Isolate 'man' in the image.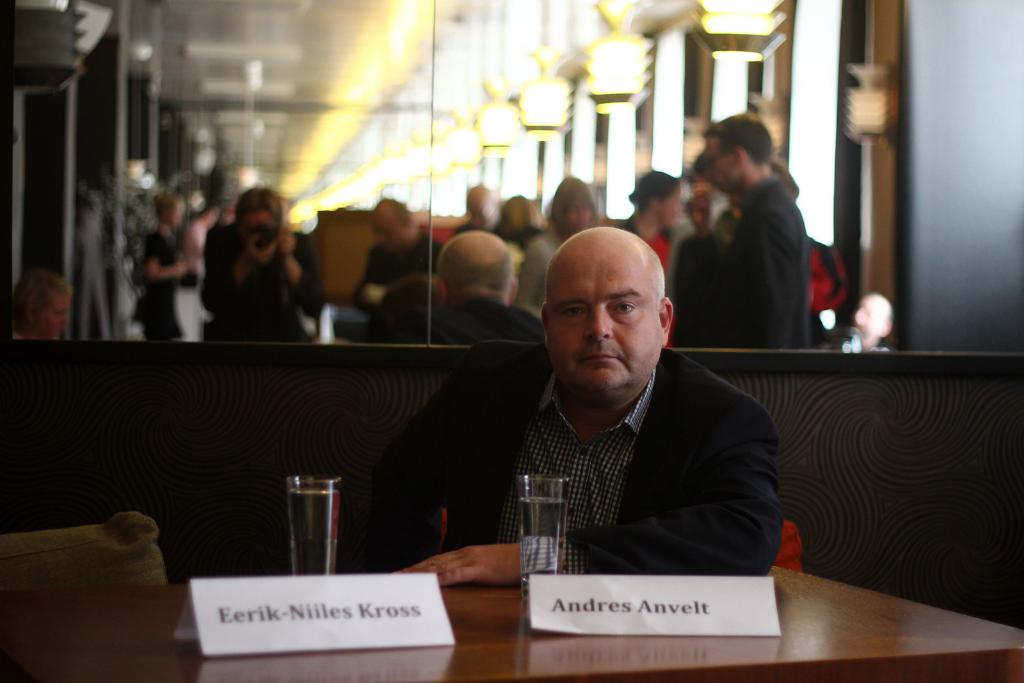
Isolated region: pyautogui.locateOnScreen(312, 204, 844, 619).
